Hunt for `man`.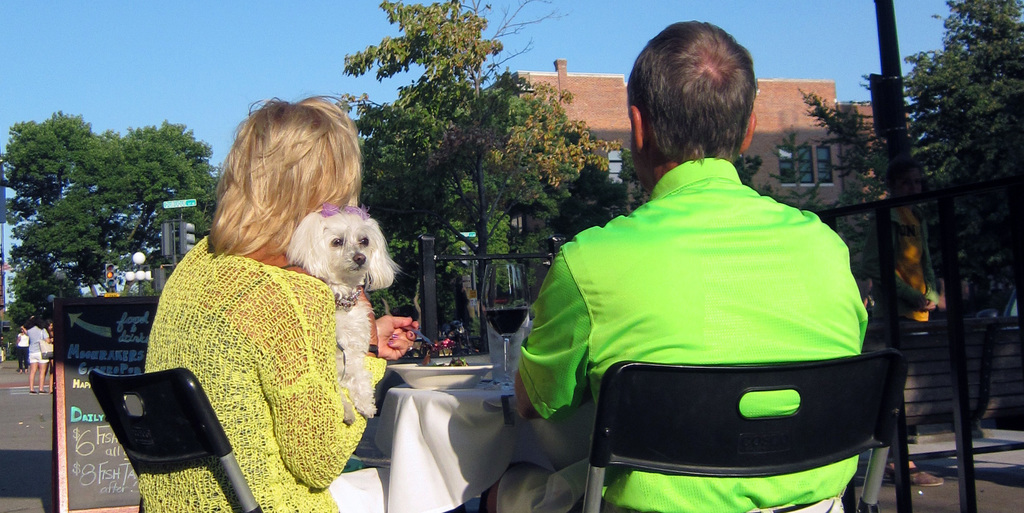
Hunted down at <region>865, 165, 972, 477</region>.
